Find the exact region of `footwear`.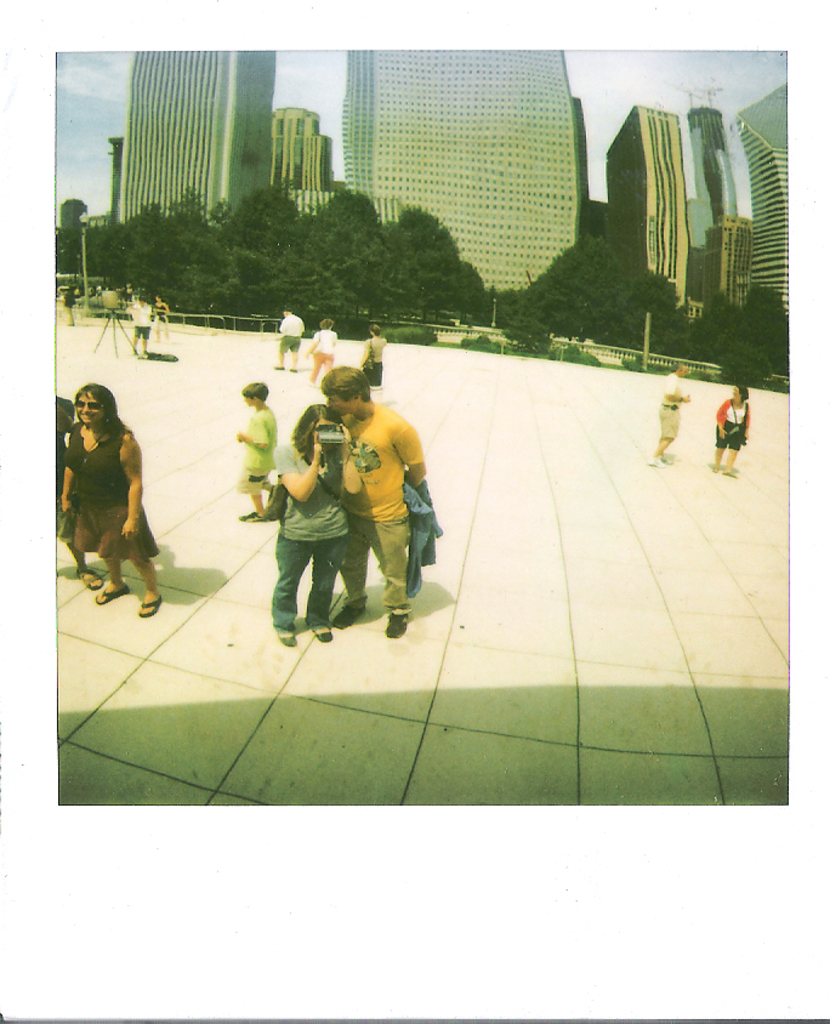
Exact region: select_region(278, 628, 296, 648).
